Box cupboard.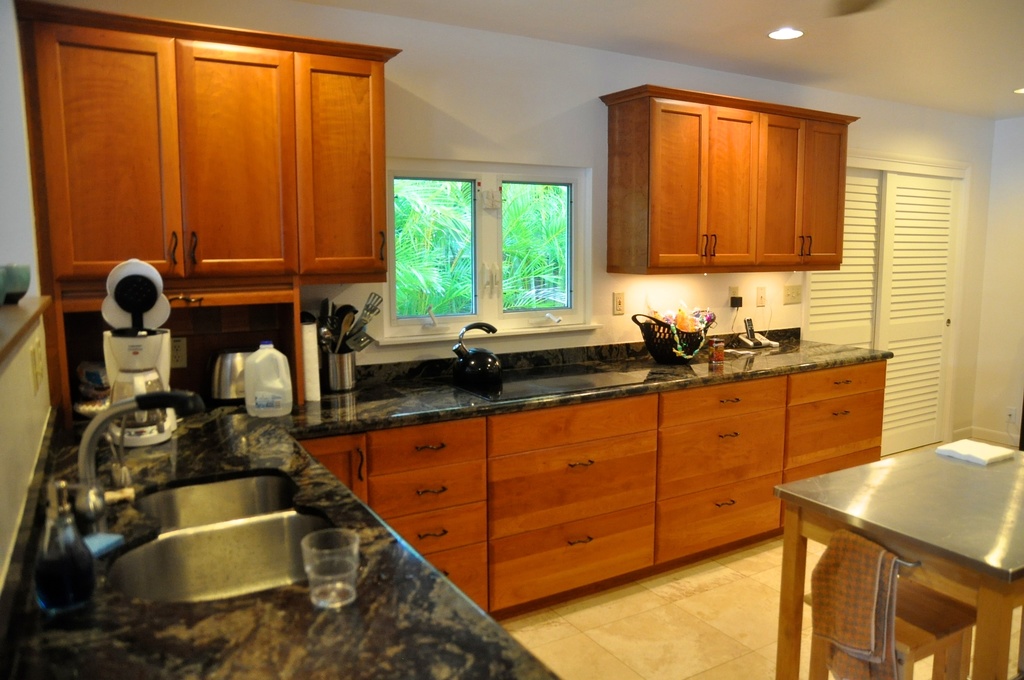
[left=287, top=365, right=890, bottom=622].
